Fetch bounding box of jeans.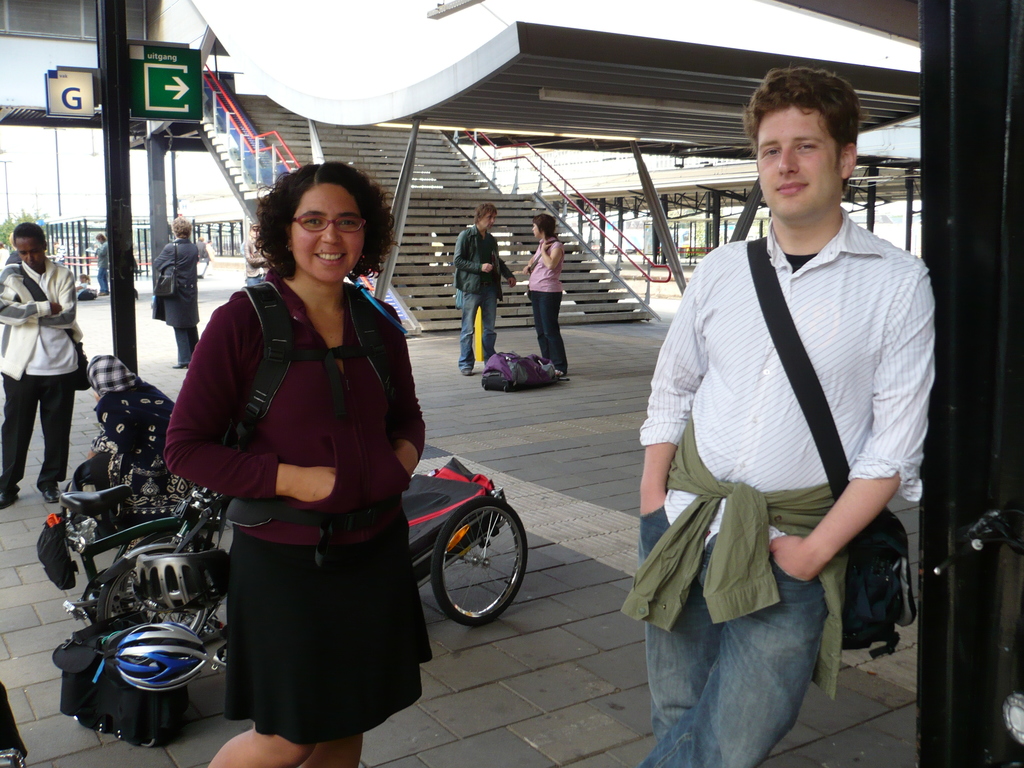
Bbox: <bbox>647, 484, 904, 760</bbox>.
